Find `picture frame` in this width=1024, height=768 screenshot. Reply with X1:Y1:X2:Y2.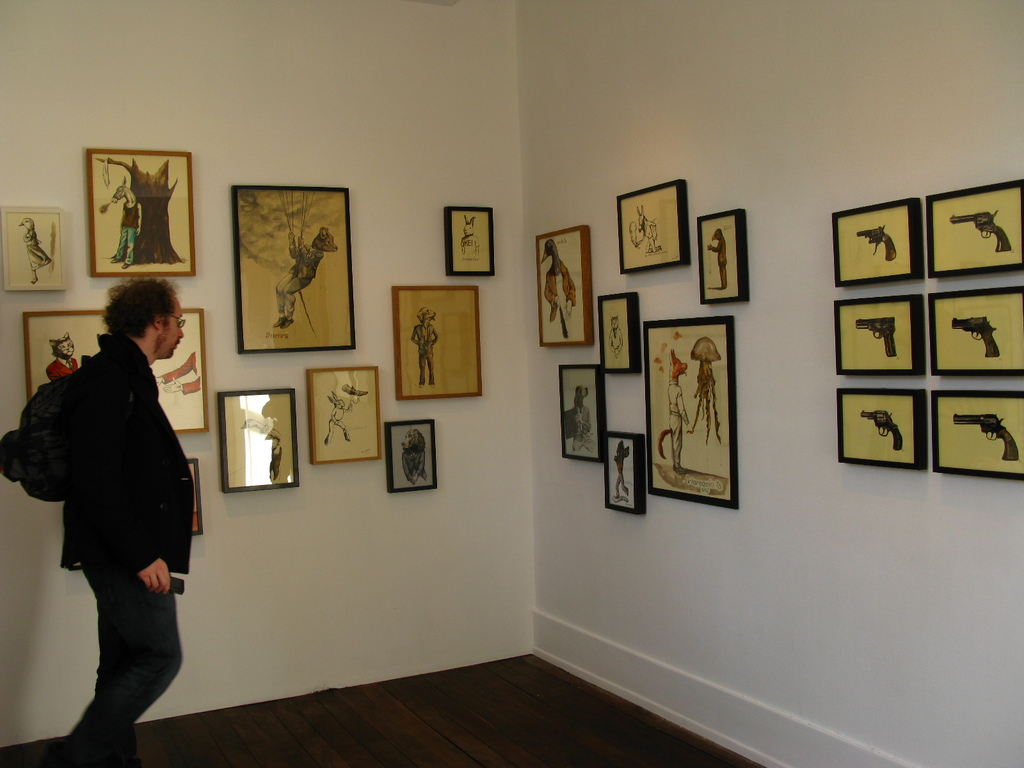
21:308:205:430.
